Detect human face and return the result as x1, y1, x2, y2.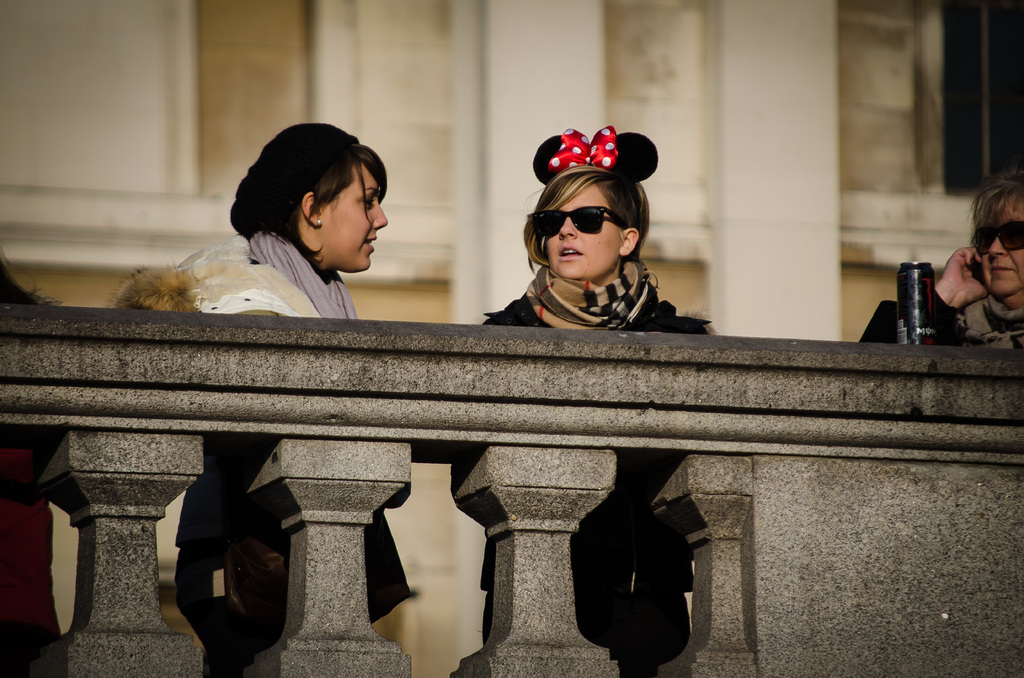
544, 182, 621, 278.
